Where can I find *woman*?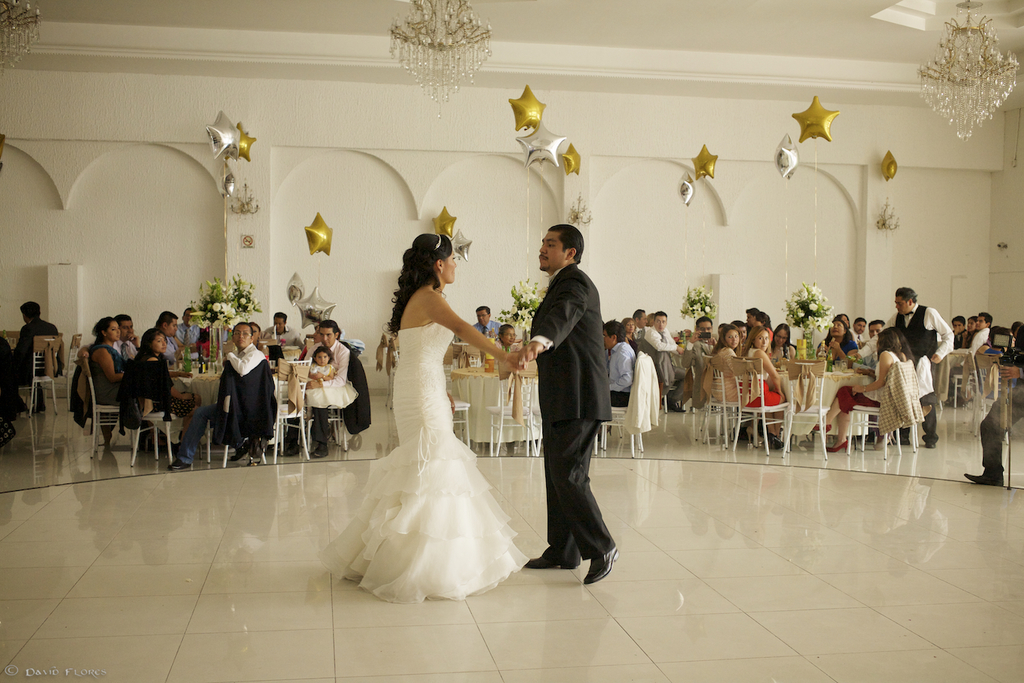
You can find it at (872, 326, 916, 451).
